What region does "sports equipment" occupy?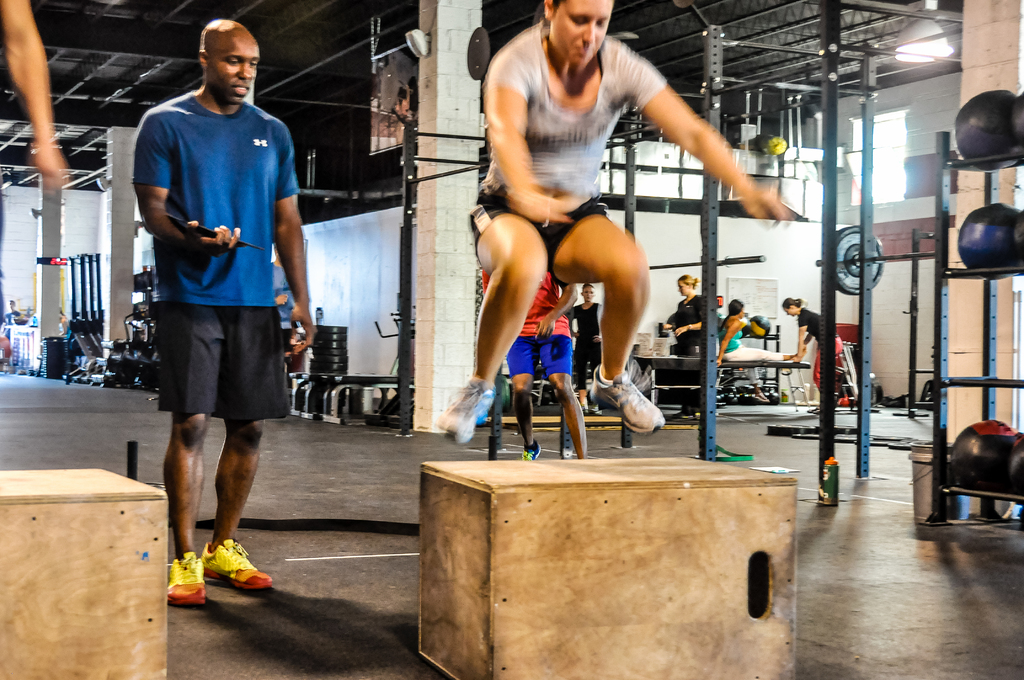
bbox=(952, 421, 1023, 498).
